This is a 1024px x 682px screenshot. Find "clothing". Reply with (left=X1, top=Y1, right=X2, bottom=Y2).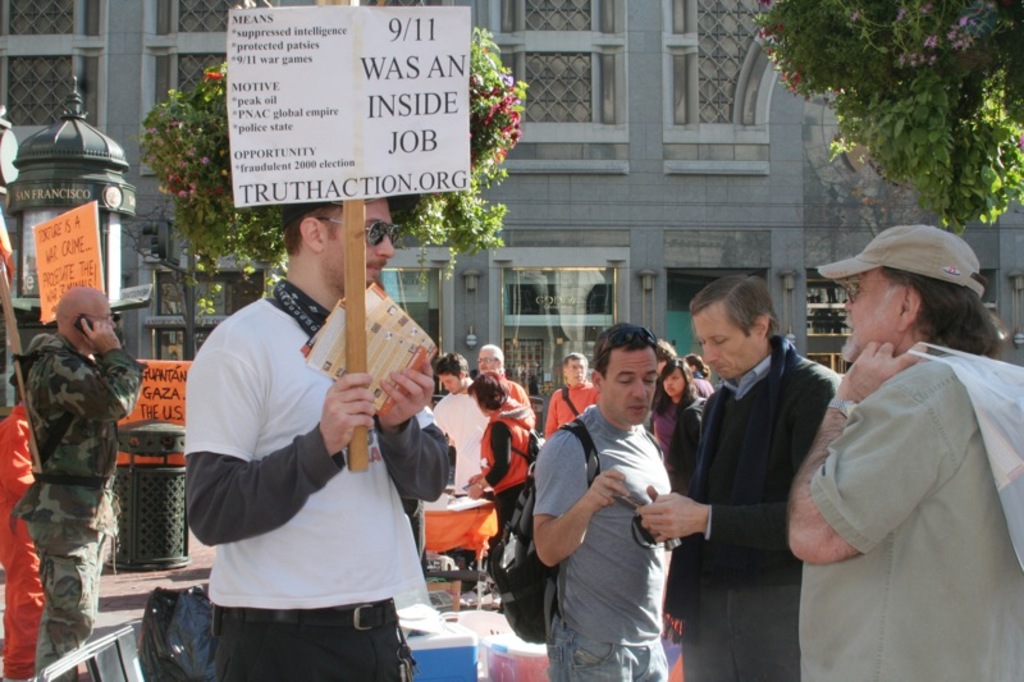
(left=529, top=399, right=681, bottom=681).
